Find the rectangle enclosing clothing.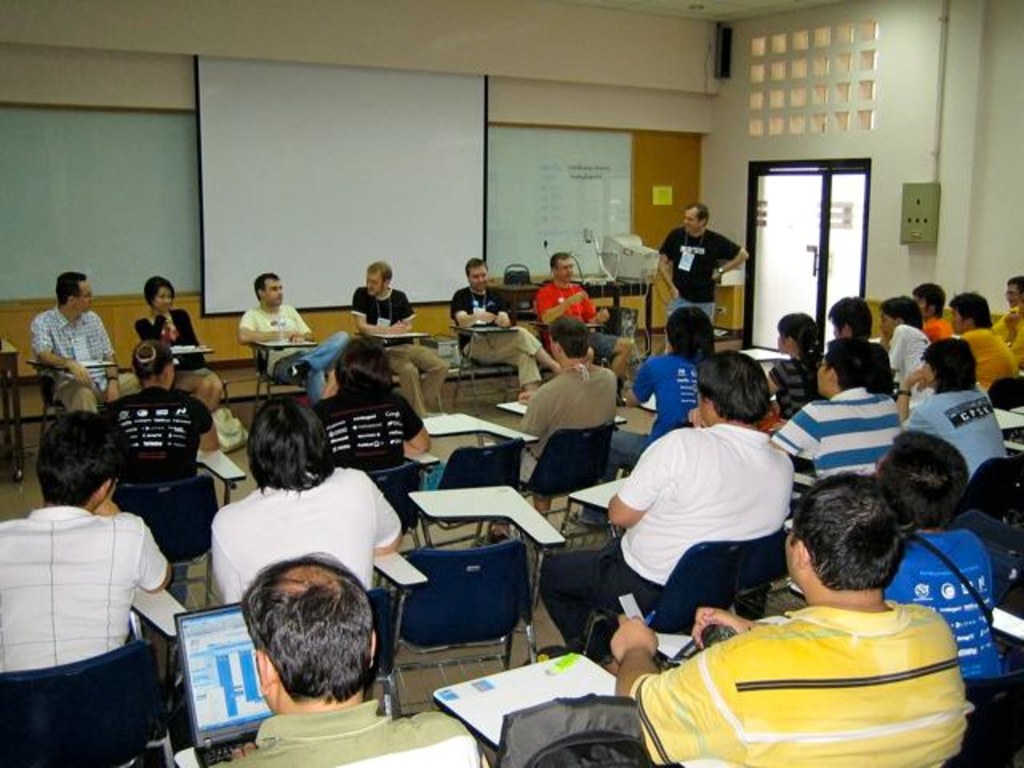
detection(534, 280, 627, 357).
